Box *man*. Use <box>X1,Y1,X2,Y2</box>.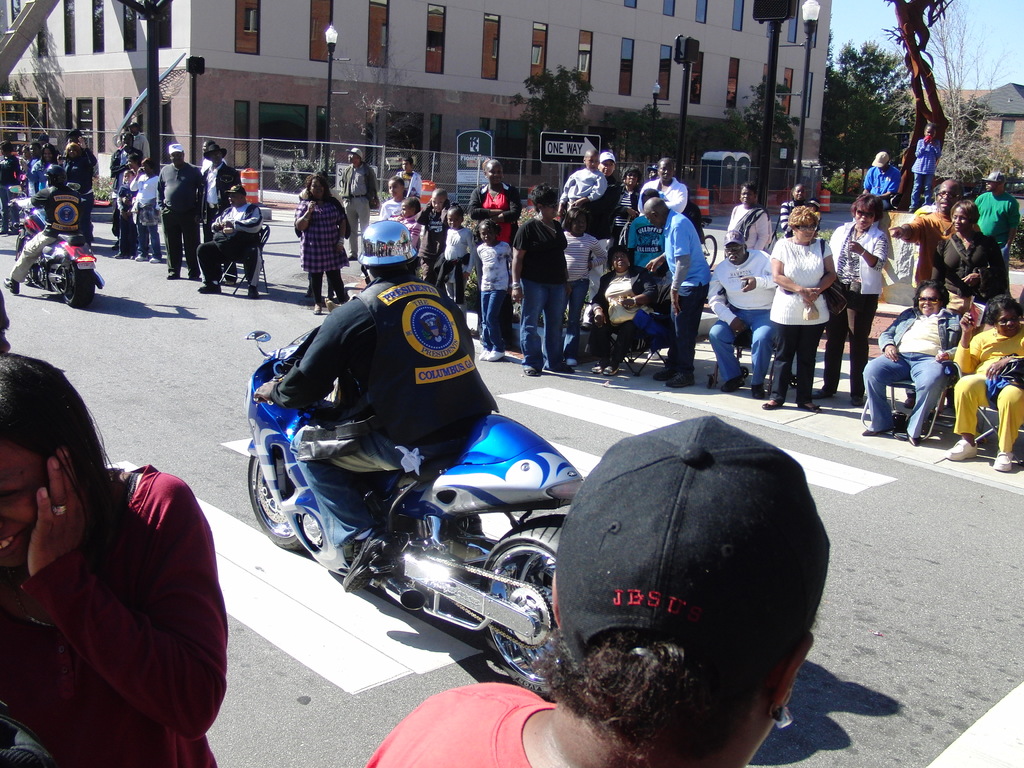
<box>886,179,963,289</box>.
